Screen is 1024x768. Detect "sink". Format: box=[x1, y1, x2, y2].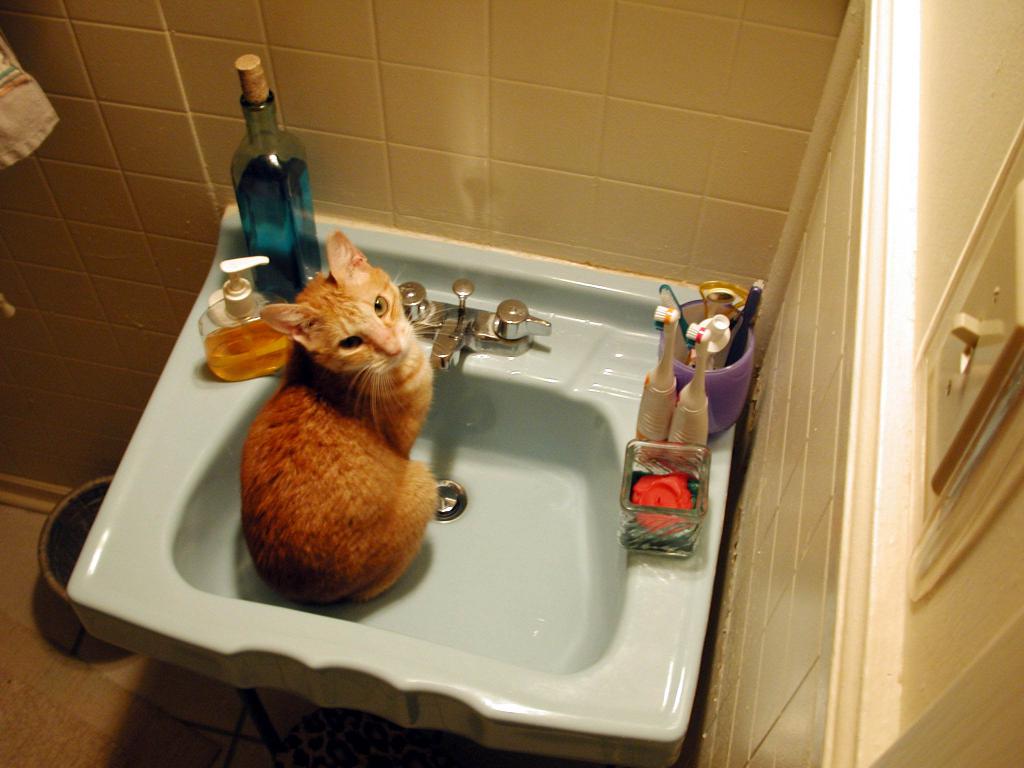
box=[164, 256, 703, 730].
